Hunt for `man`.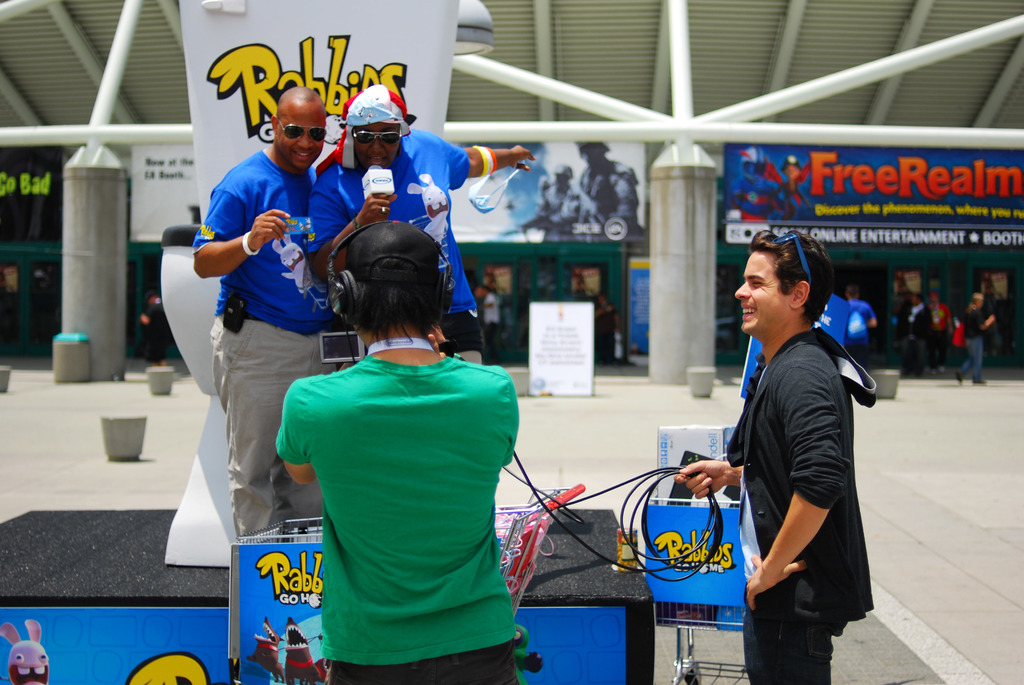
Hunted down at pyautogui.locateOnScreen(709, 233, 885, 680).
